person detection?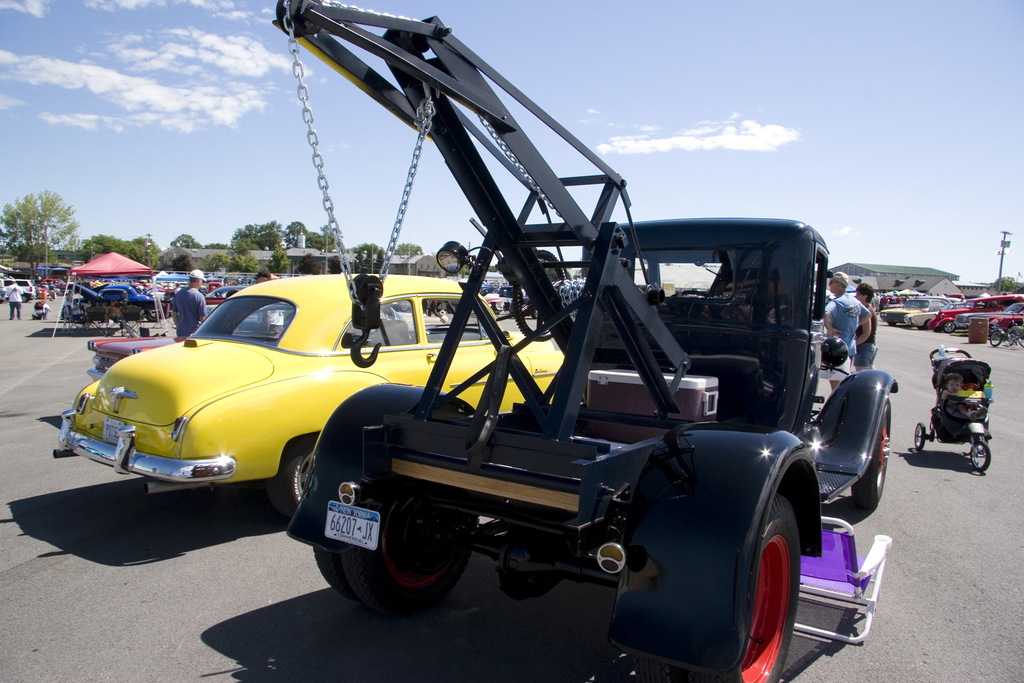
box(820, 270, 872, 391)
